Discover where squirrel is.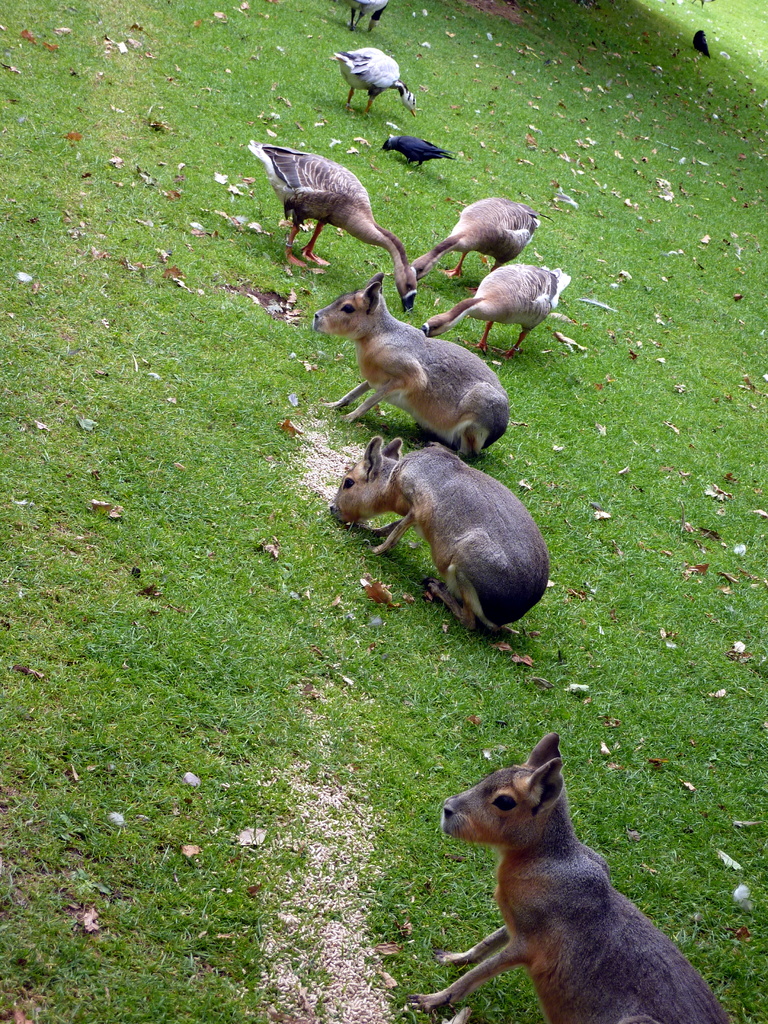
Discovered at x1=415, y1=729, x2=730, y2=1023.
